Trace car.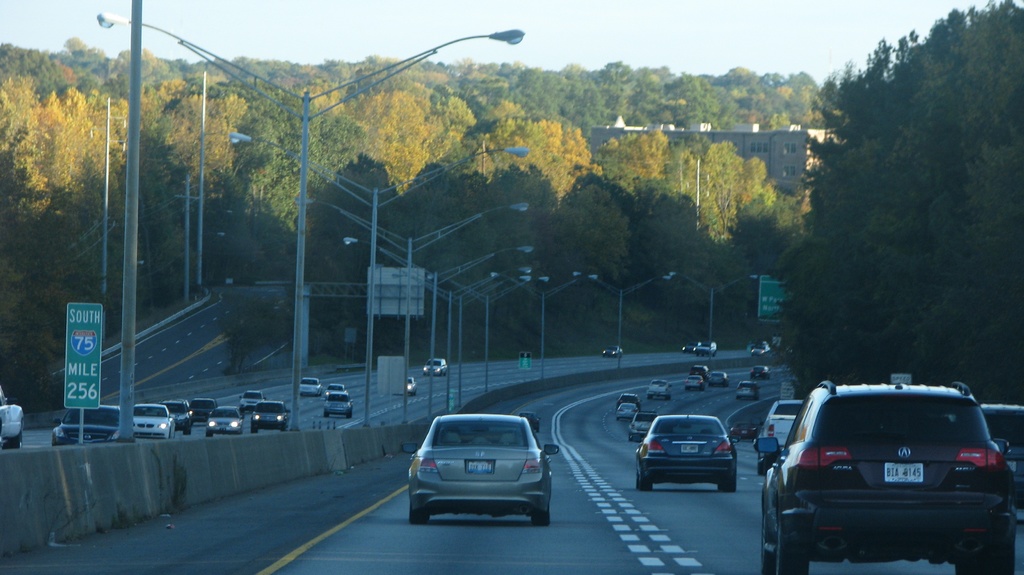
Traced to BBox(751, 365, 769, 378).
